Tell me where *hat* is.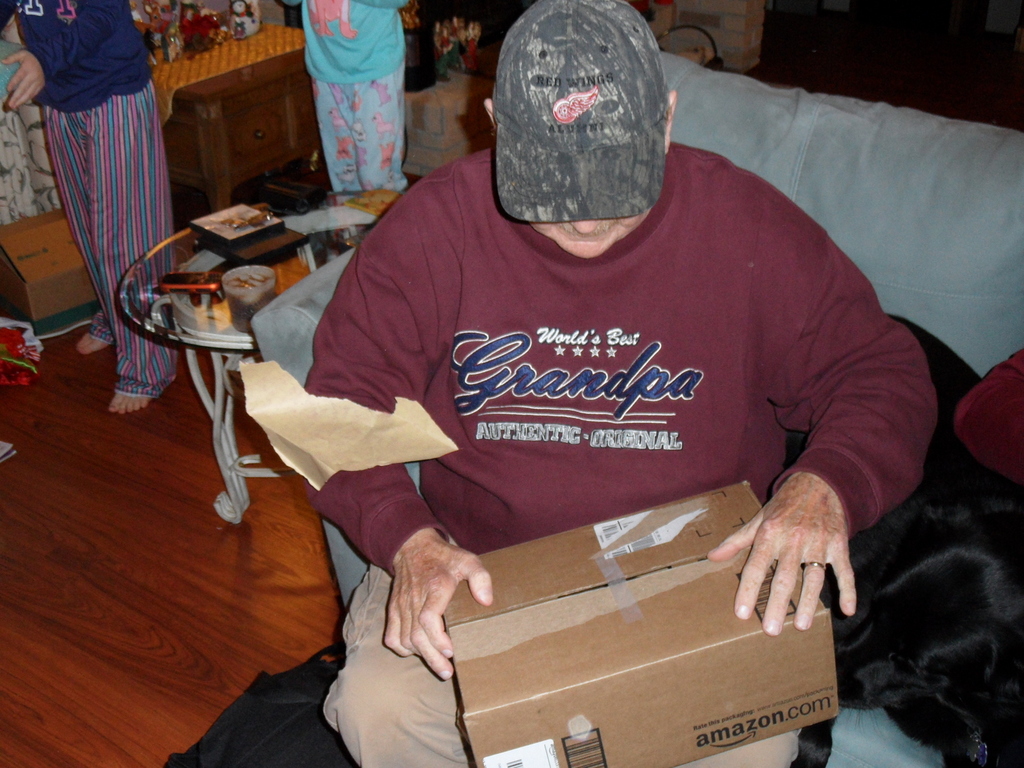
*hat* is at [x1=489, y1=0, x2=670, y2=222].
